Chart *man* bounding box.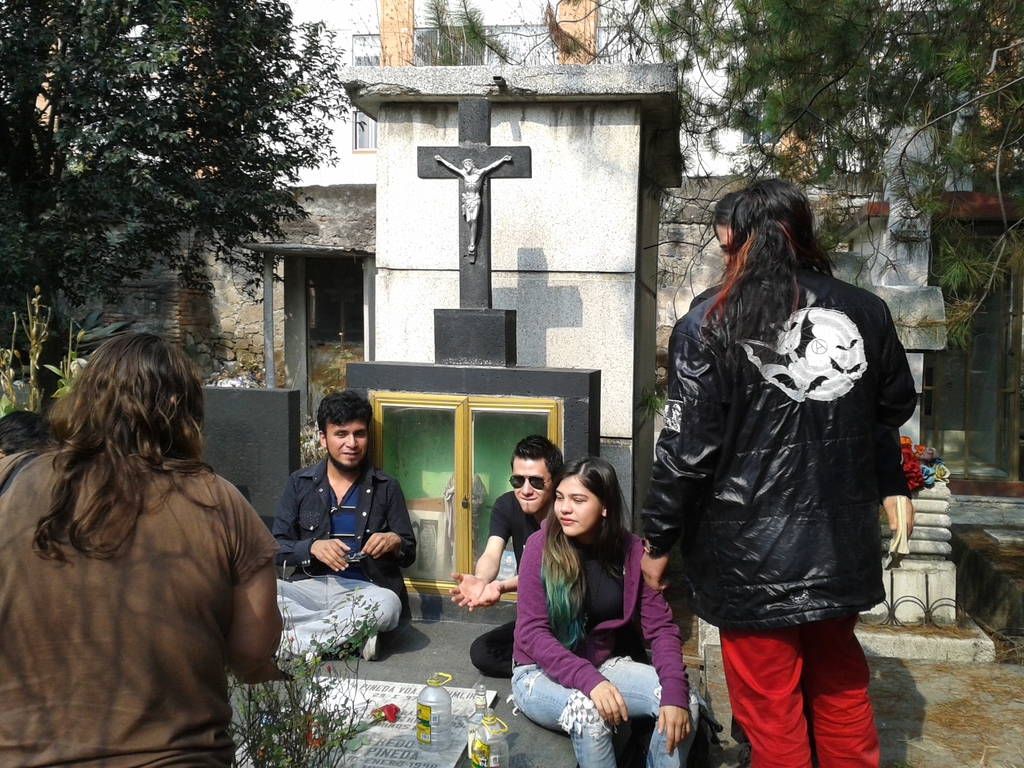
Charted: <region>266, 396, 412, 677</region>.
